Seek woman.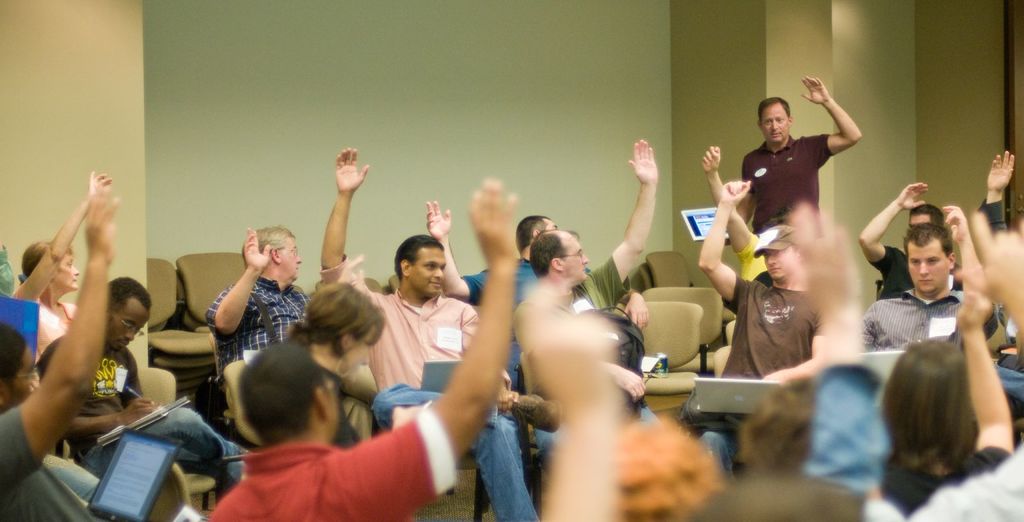
crop(13, 233, 92, 368).
